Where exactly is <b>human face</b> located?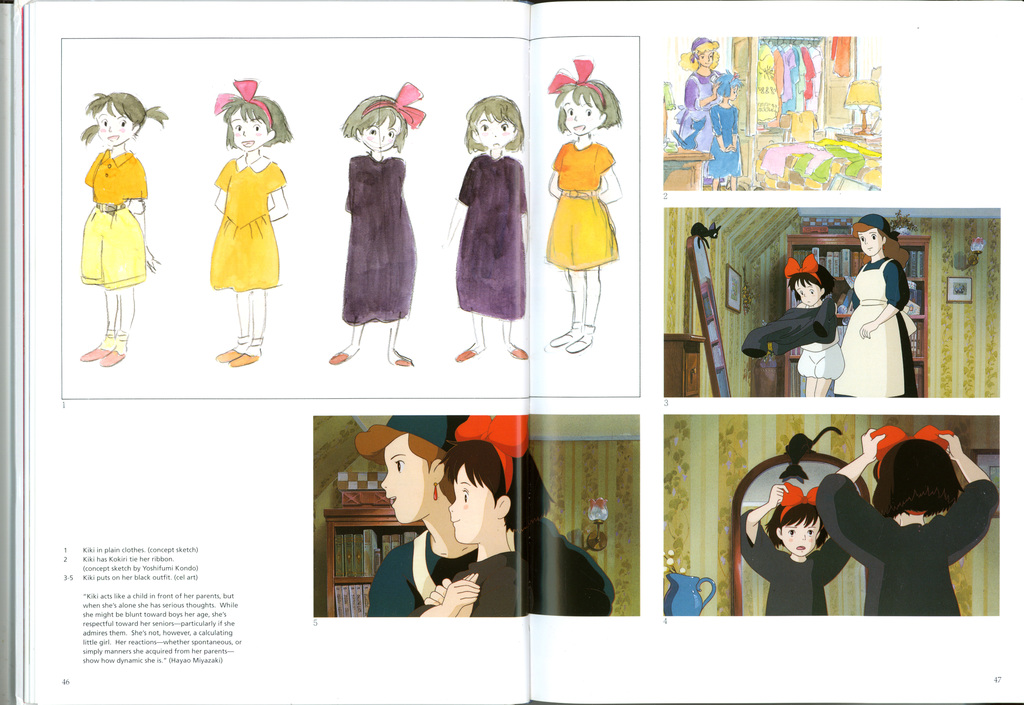
Its bounding box is {"left": 559, "top": 87, "right": 598, "bottom": 137}.
